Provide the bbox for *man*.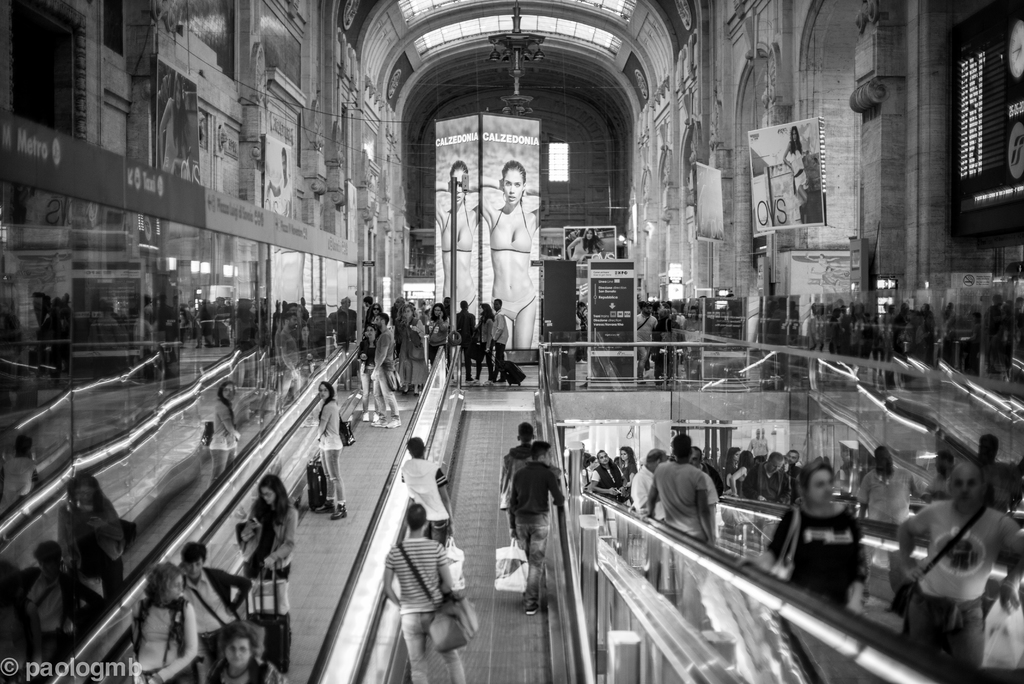
<region>176, 544, 253, 675</region>.
